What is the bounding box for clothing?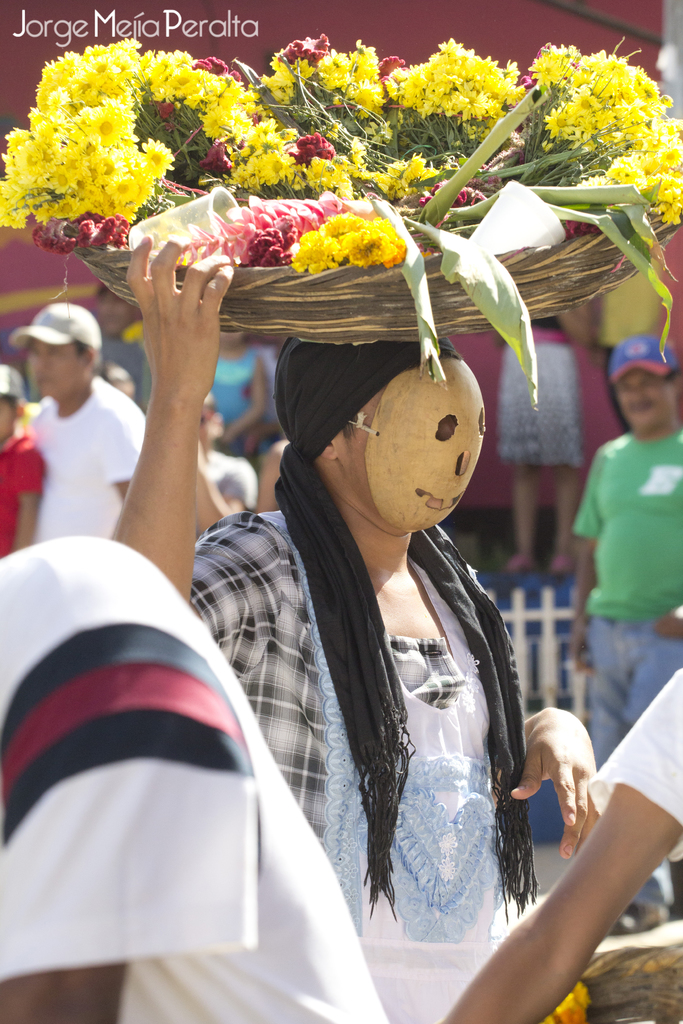
pyautogui.locateOnScreen(0, 547, 404, 1023).
